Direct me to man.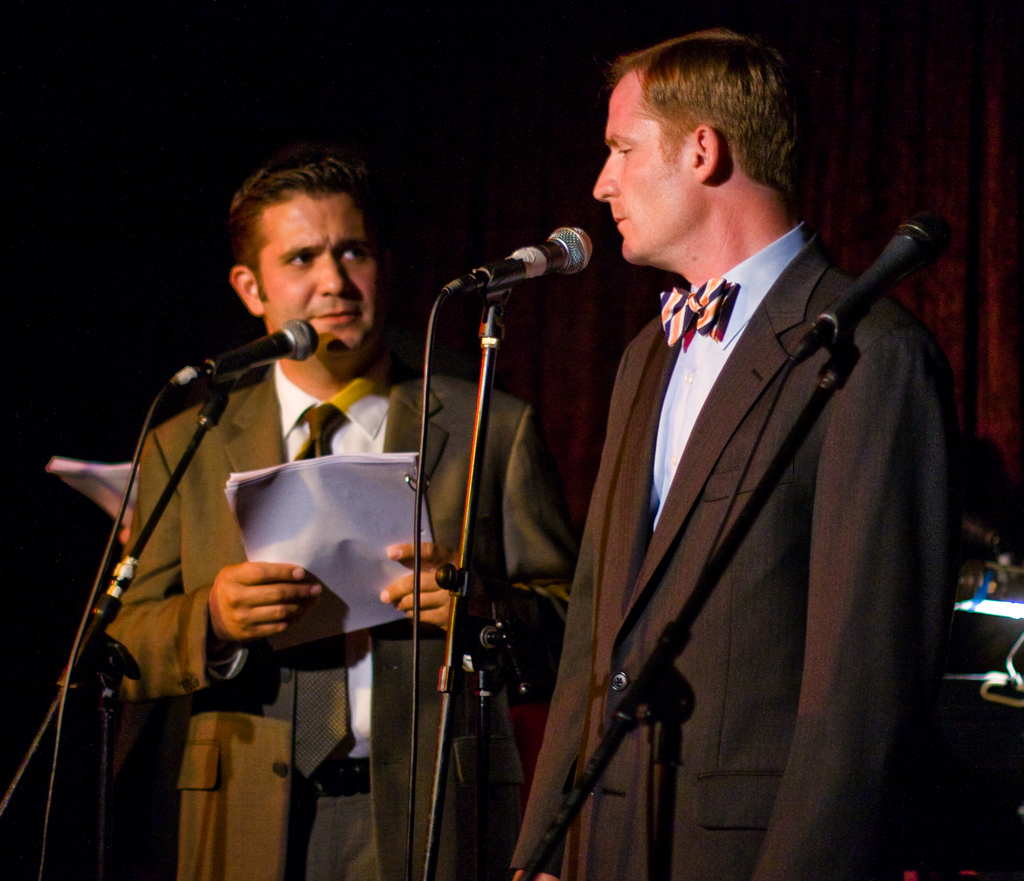
Direction: 497/24/977/865.
